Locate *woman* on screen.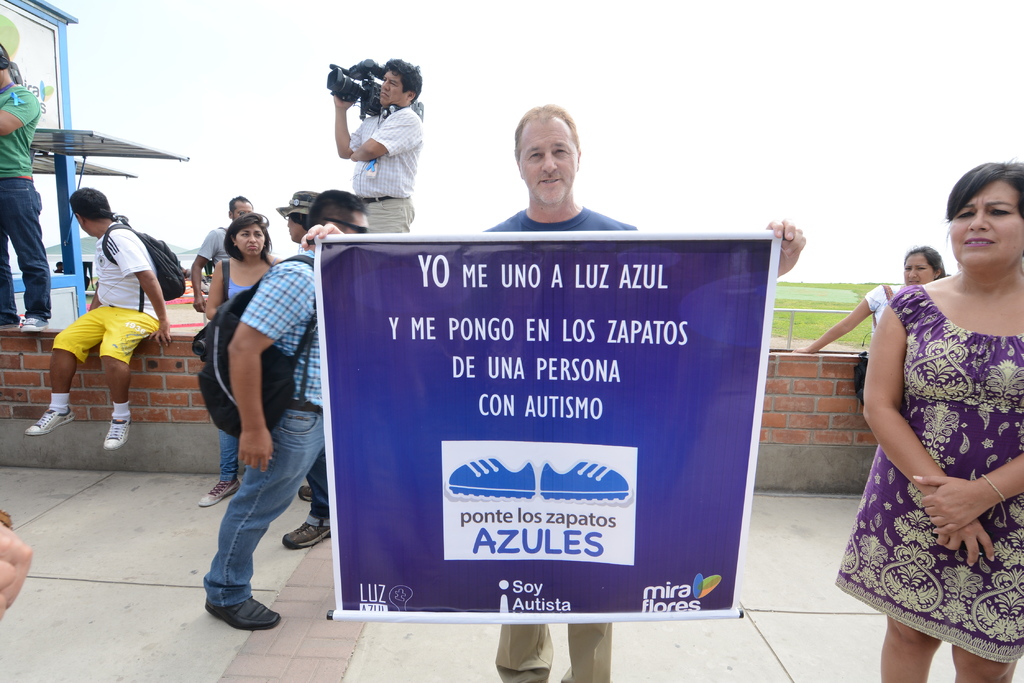
On screen at (x1=787, y1=252, x2=945, y2=351).
